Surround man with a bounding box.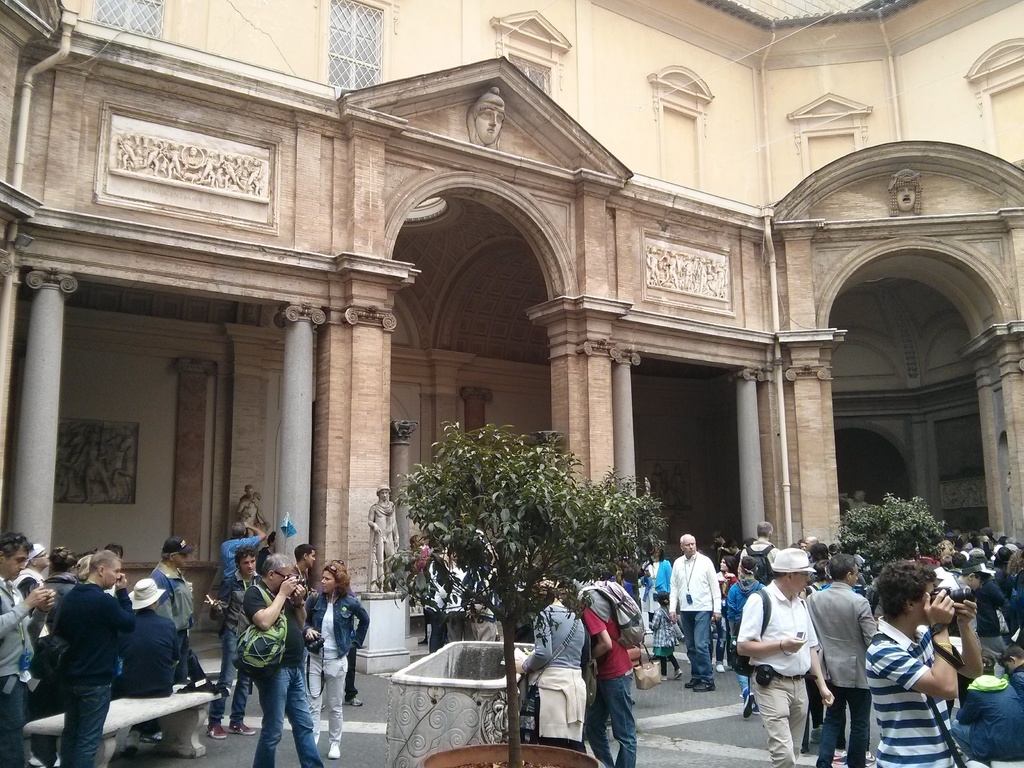
pyautogui.locateOnScreen(665, 537, 722, 691).
